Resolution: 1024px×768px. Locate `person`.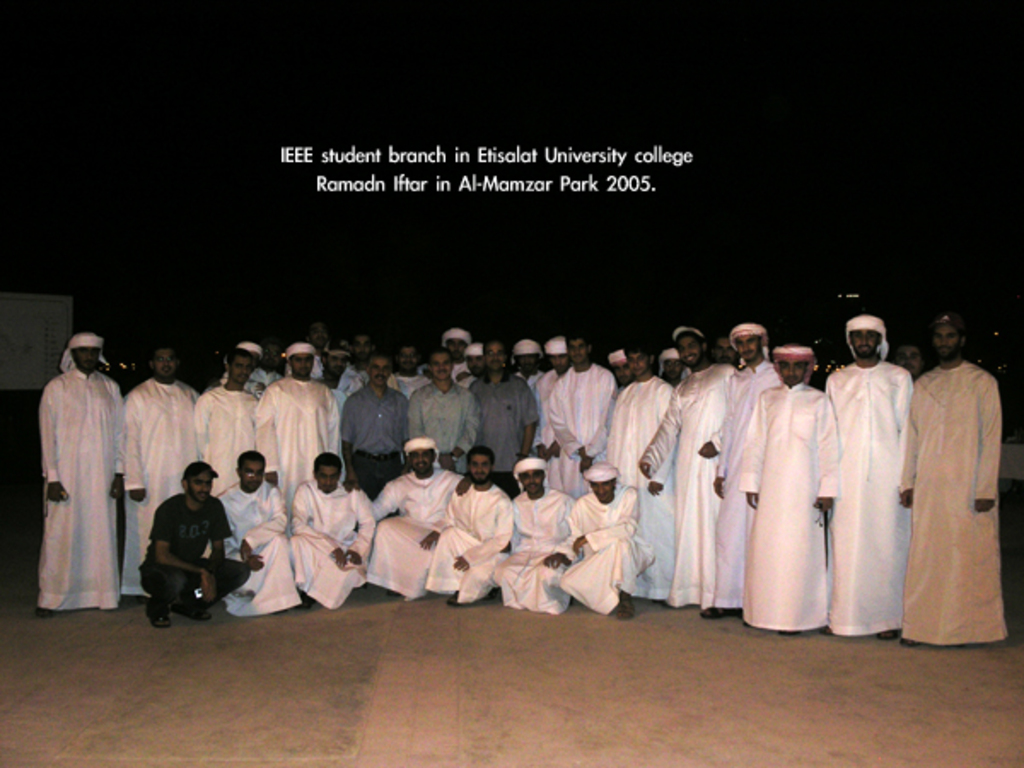
<bbox>608, 341, 674, 602</bbox>.
